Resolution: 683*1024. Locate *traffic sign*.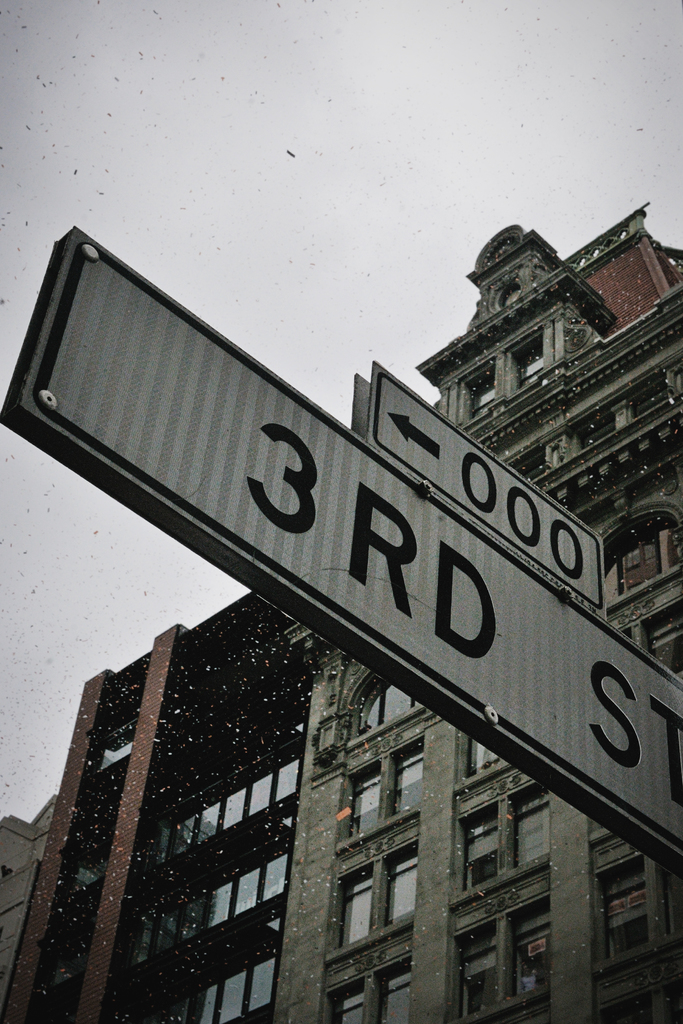
[left=4, top=220, right=682, bottom=870].
